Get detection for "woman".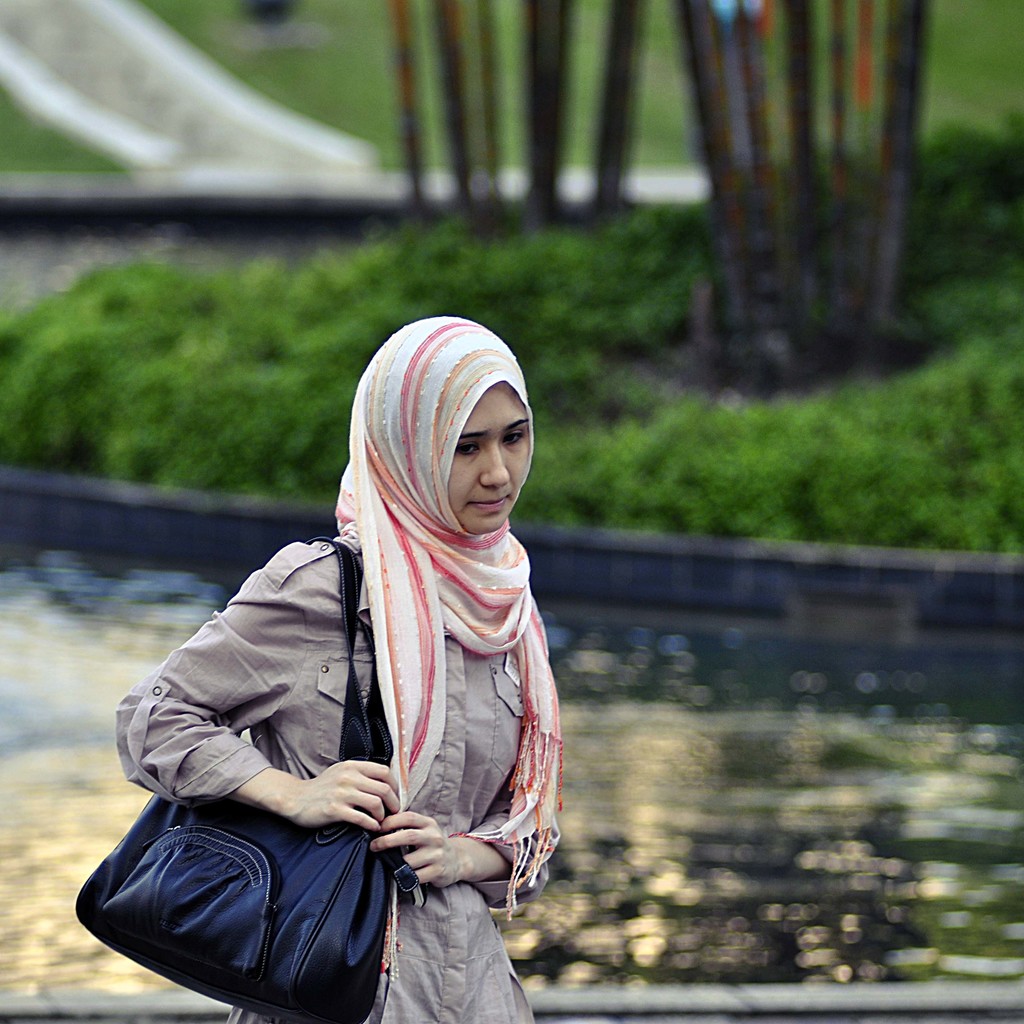
Detection: detection(105, 313, 581, 1023).
